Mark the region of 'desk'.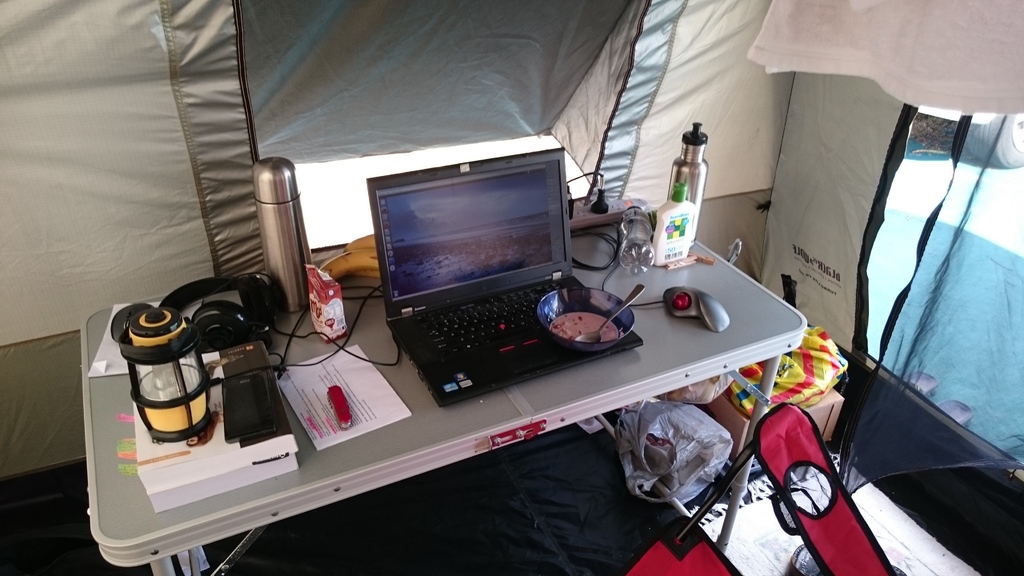
Region: Rect(88, 200, 816, 575).
